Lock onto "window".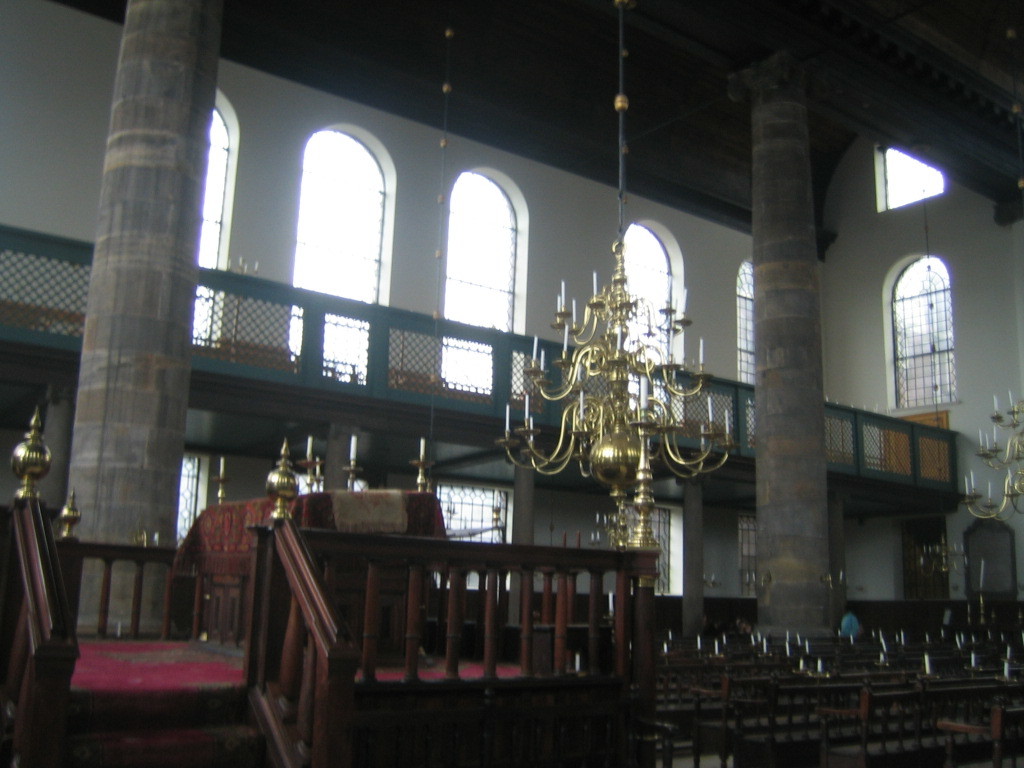
Locked: BBox(428, 468, 516, 584).
